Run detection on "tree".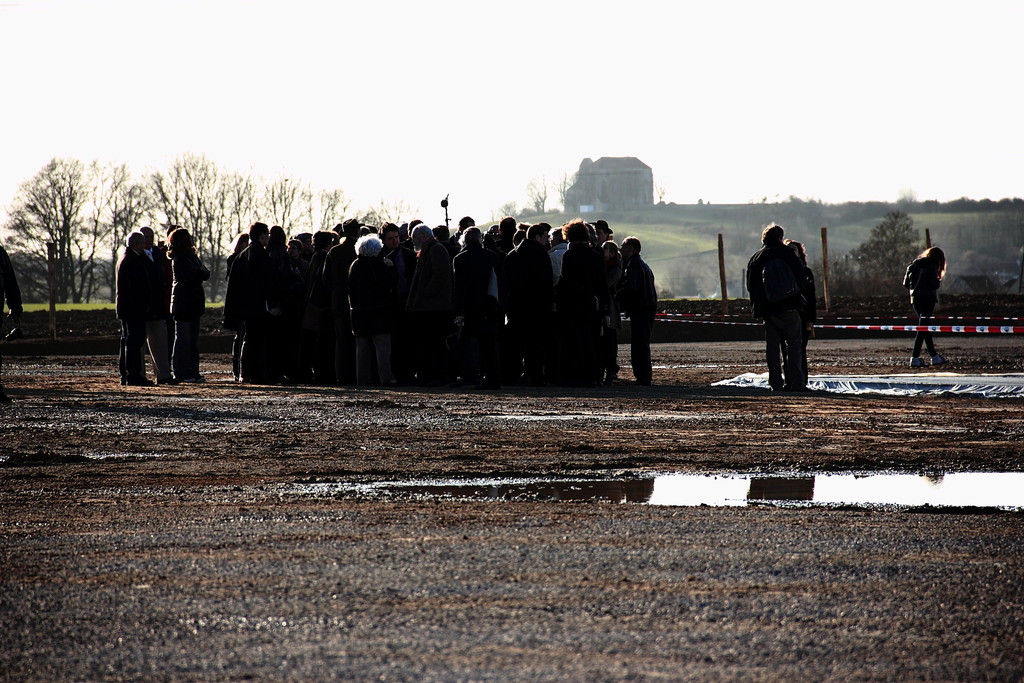
Result: rect(180, 167, 262, 302).
